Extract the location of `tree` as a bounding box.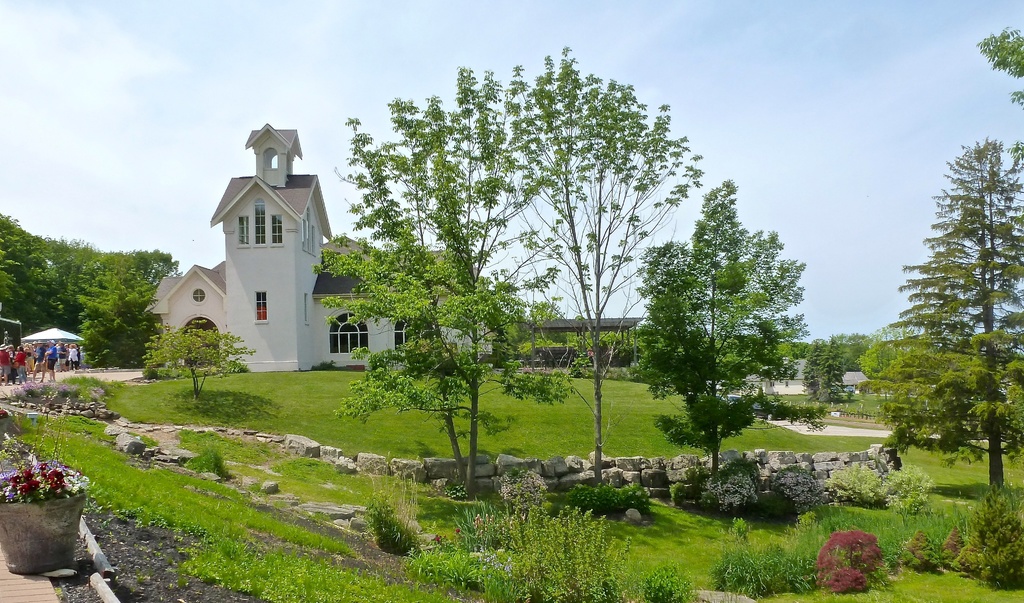
crop(136, 321, 252, 405).
